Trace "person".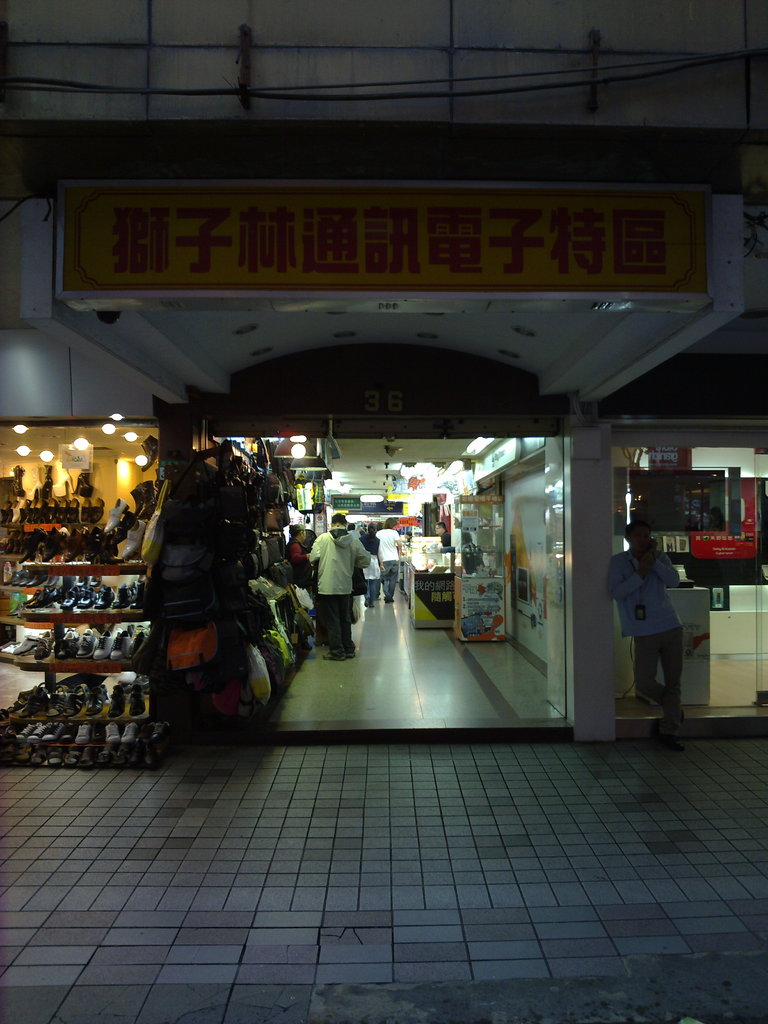
Traced to bbox=[353, 521, 379, 608].
